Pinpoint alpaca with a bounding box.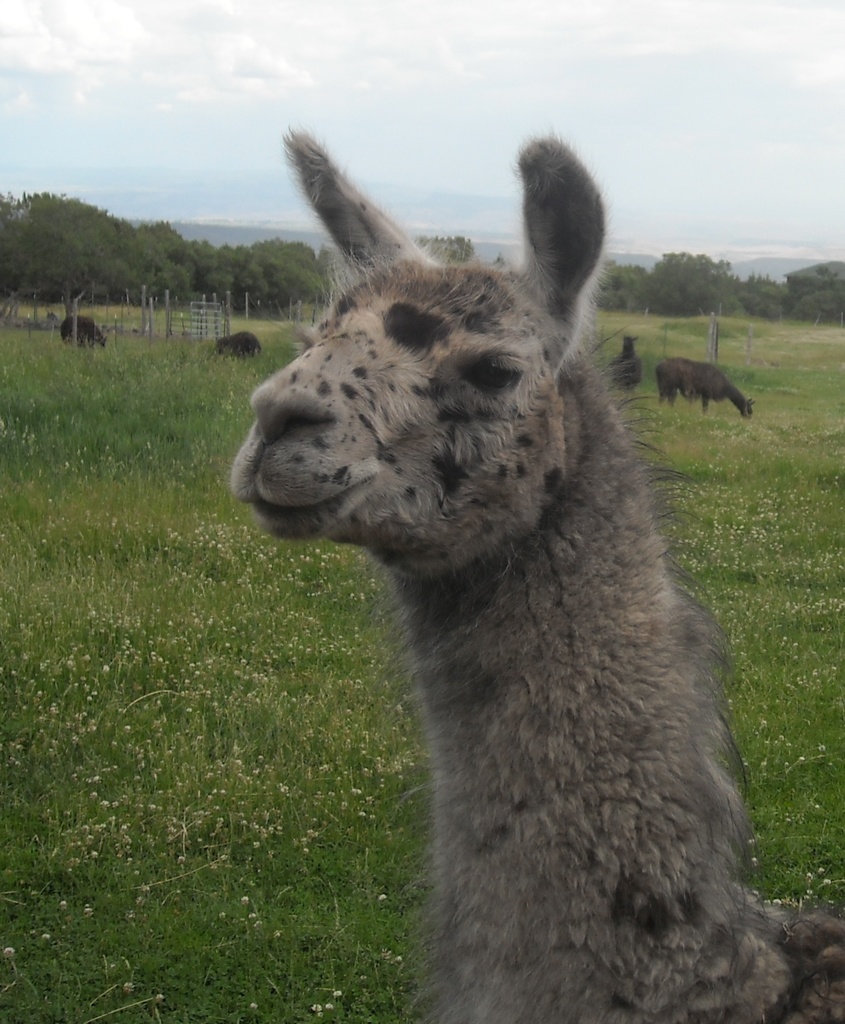
left=651, top=356, right=756, bottom=422.
